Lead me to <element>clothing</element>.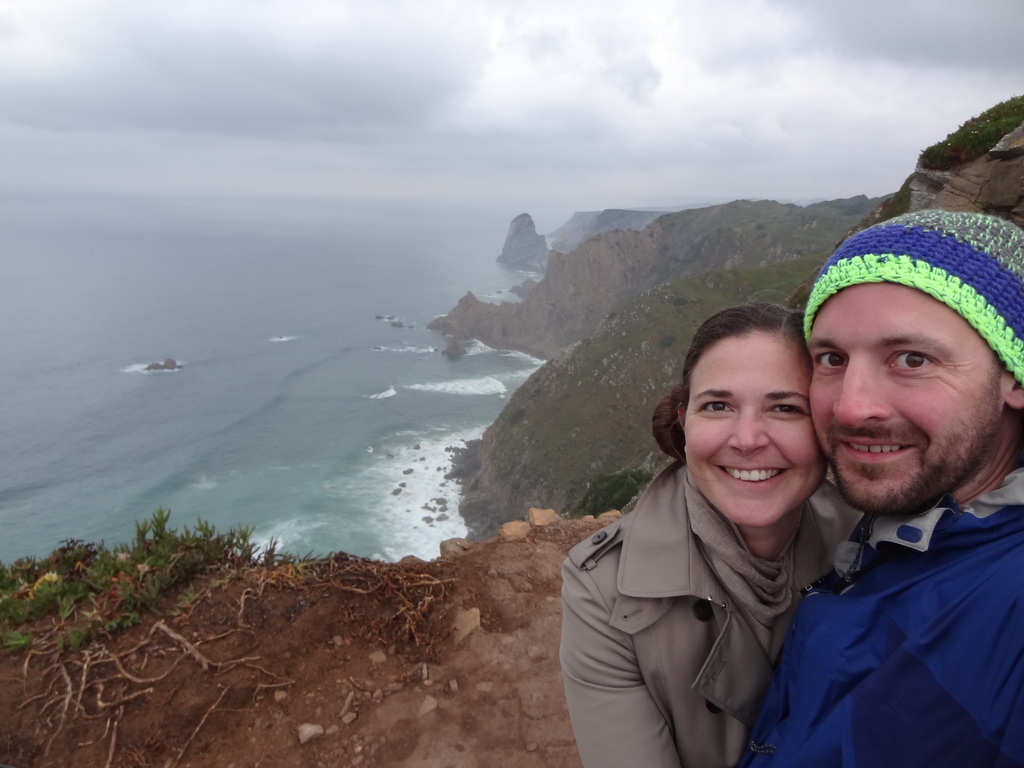
Lead to Rect(556, 446, 862, 767).
